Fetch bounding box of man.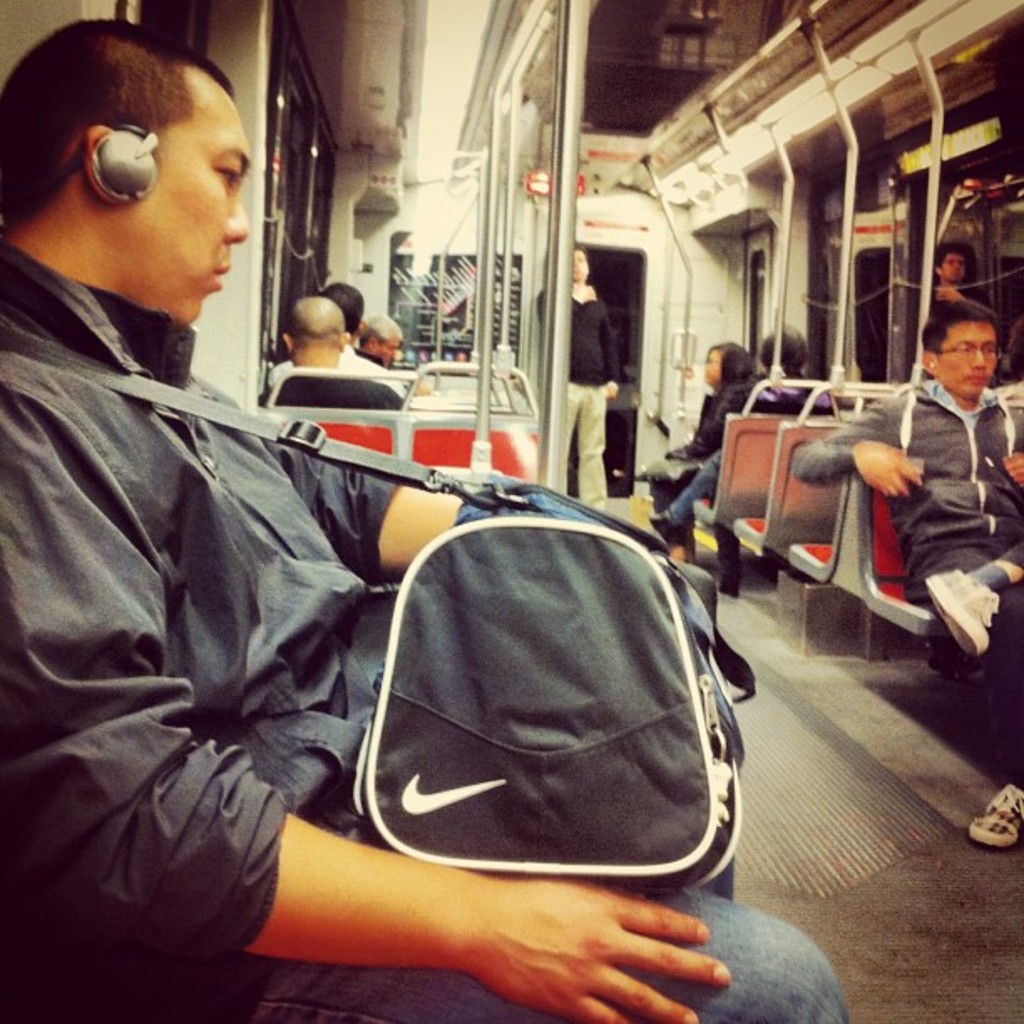
Bbox: {"x1": 360, "y1": 315, "x2": 407, "y2": 365}.
